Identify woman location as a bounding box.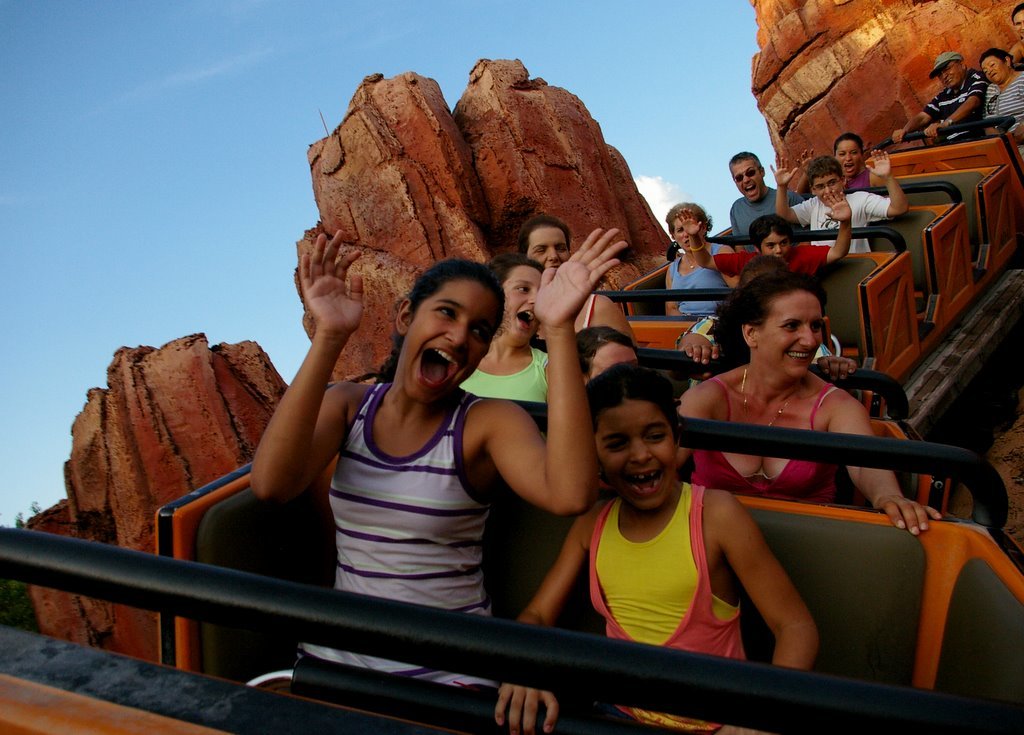
(517, 204, 655, 370).
